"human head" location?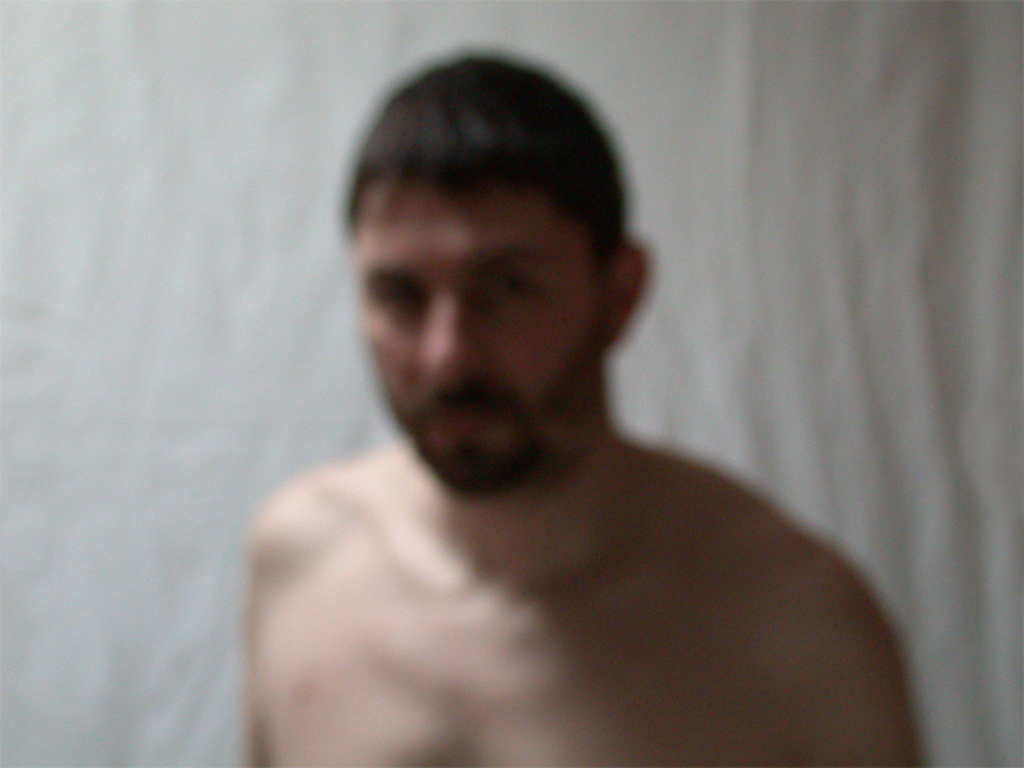
(left=346, top=61, right=640, bottom=504)
